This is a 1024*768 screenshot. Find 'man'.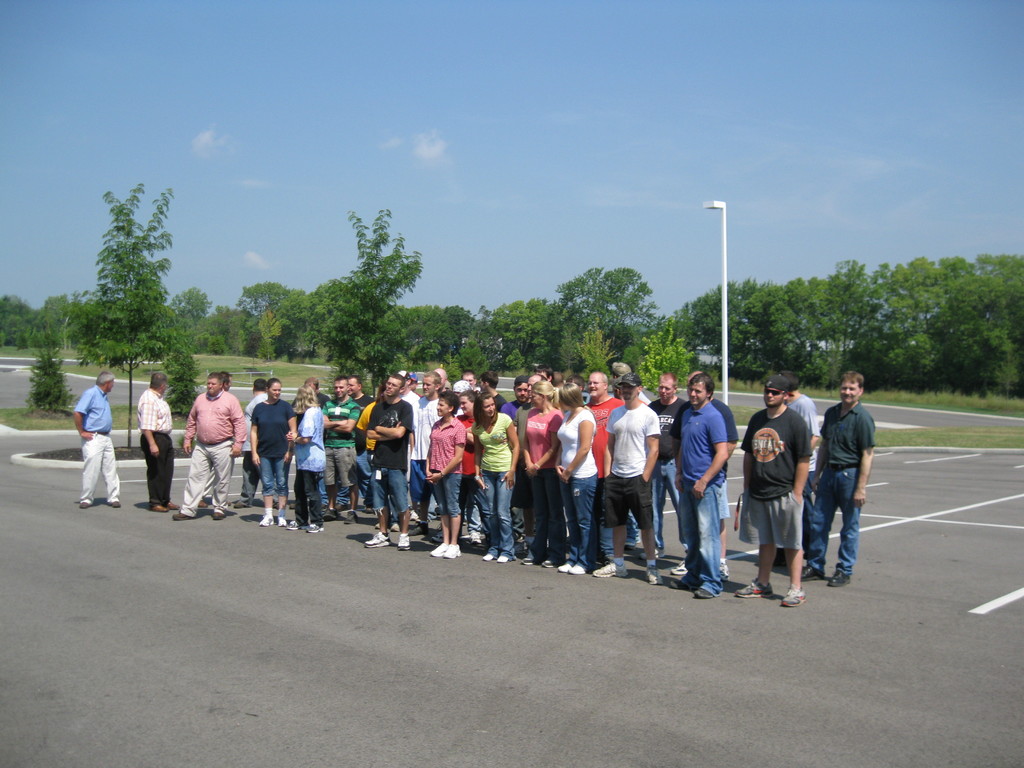
Bounding box: 583:369:627:553.
